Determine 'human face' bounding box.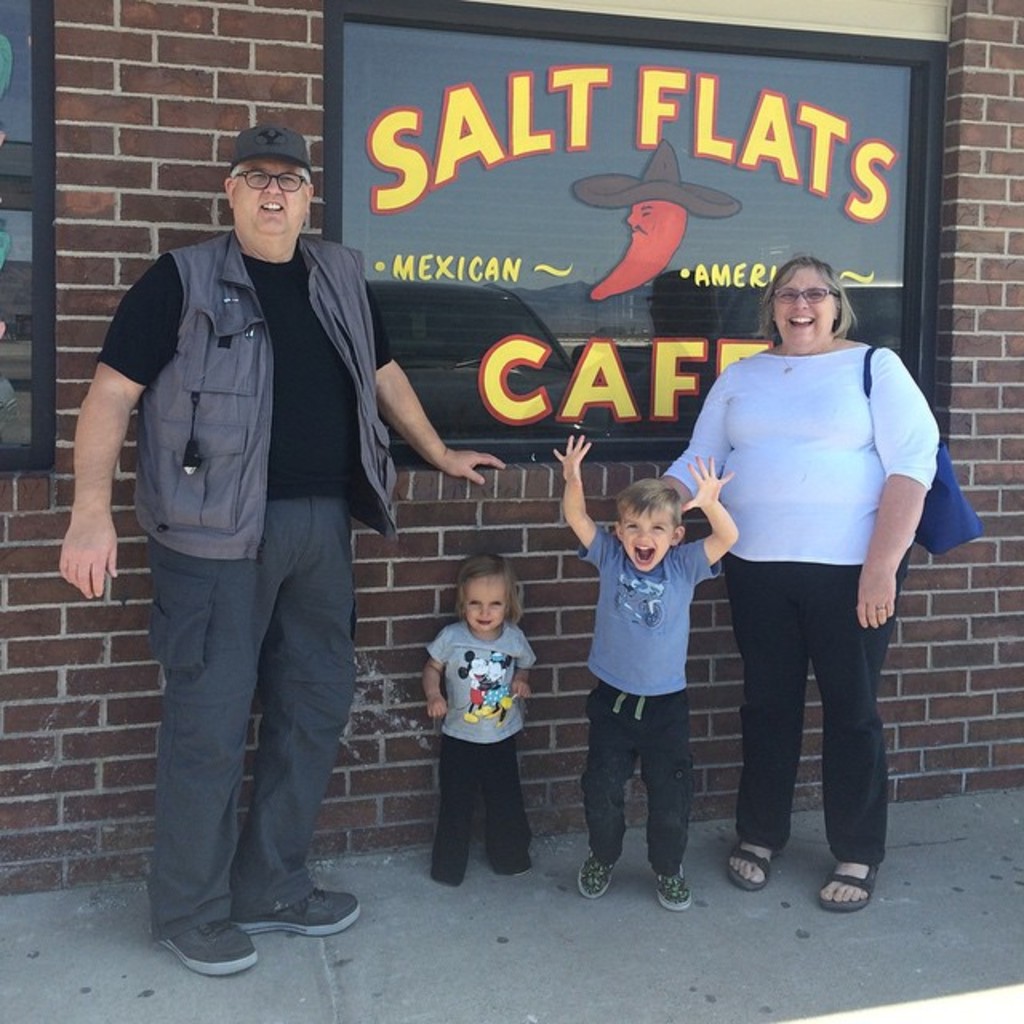
Determined: select_region(229, 155, 307, 242).
